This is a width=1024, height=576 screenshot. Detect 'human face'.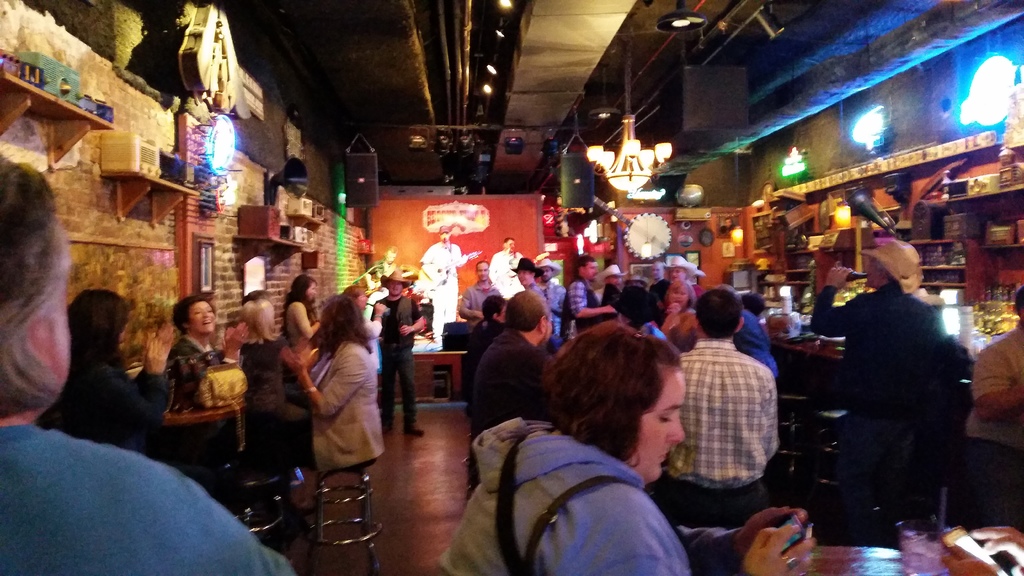
[left=669, top=289, right=689, bottom=304].
